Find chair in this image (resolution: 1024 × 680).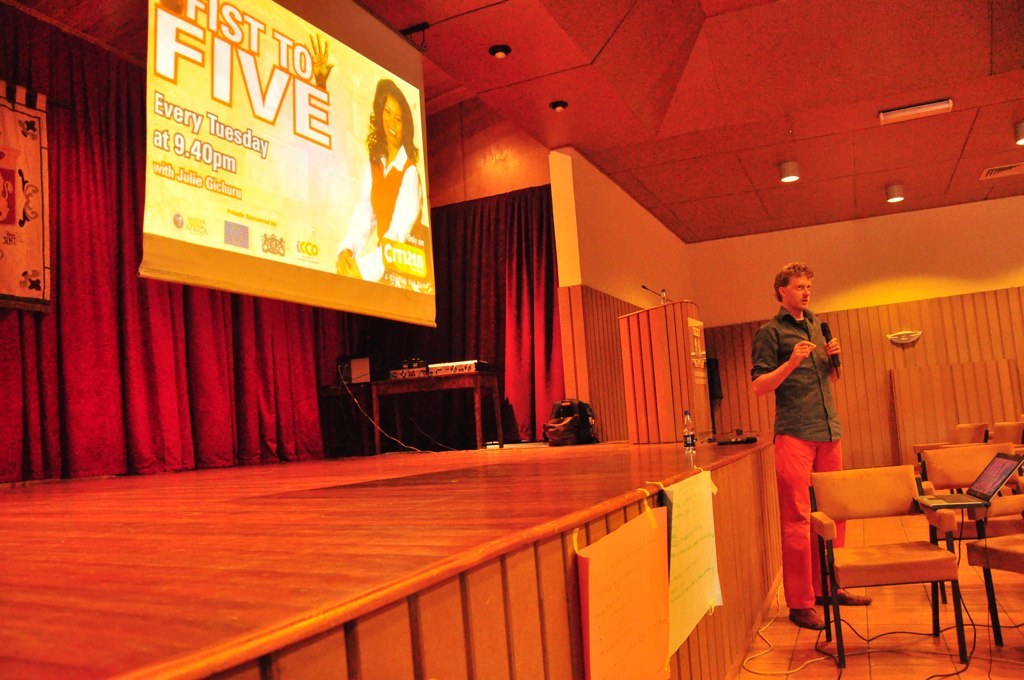
985:419:1023:491.
